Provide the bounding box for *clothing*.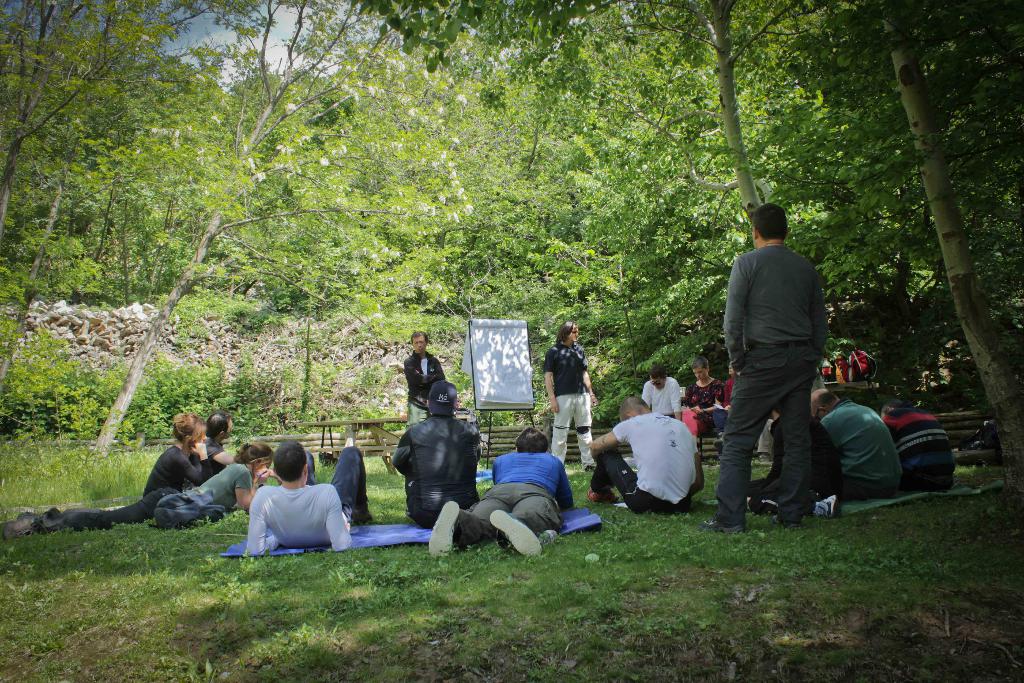
588 411 705 513.
